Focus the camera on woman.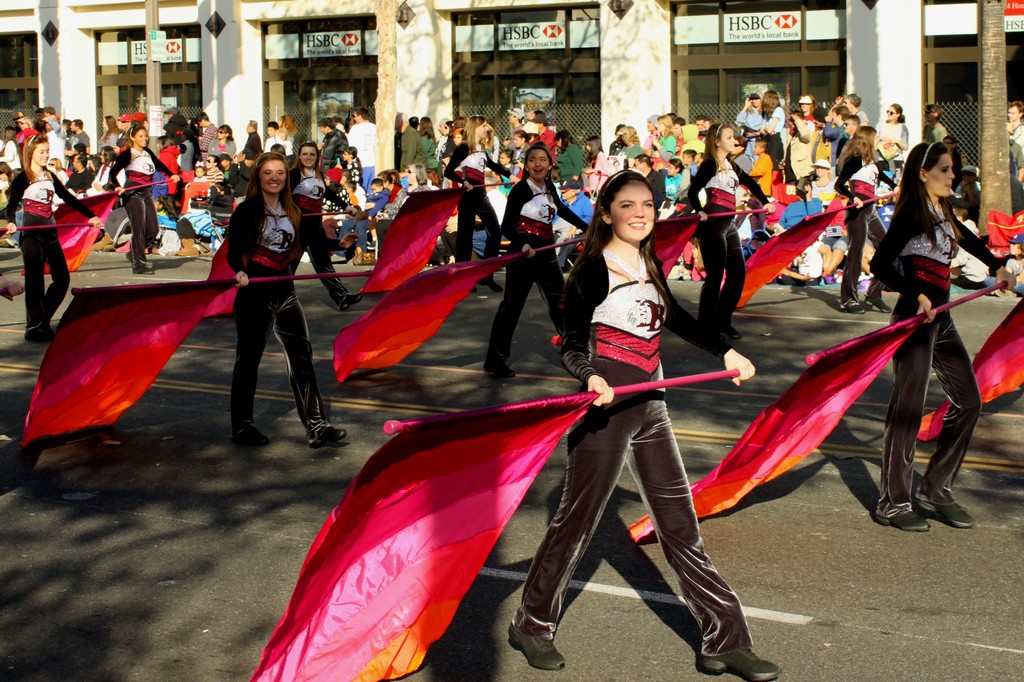
Focus region: x1=586 y1=136 x2=609 y2=192.
